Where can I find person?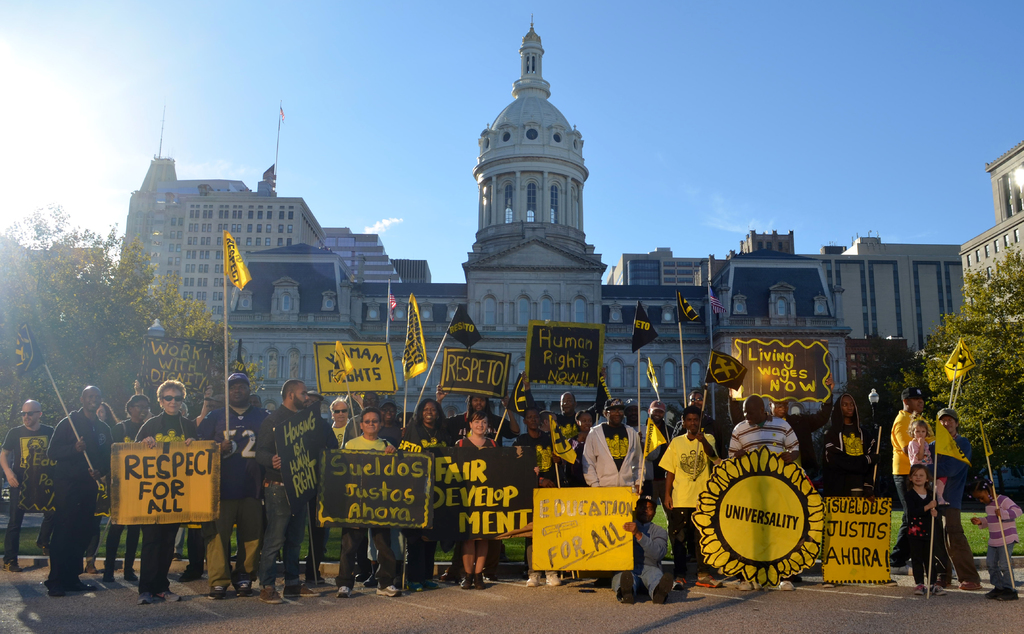
You can find it at [x1=890, y1=383, x2=929, y2=573].
